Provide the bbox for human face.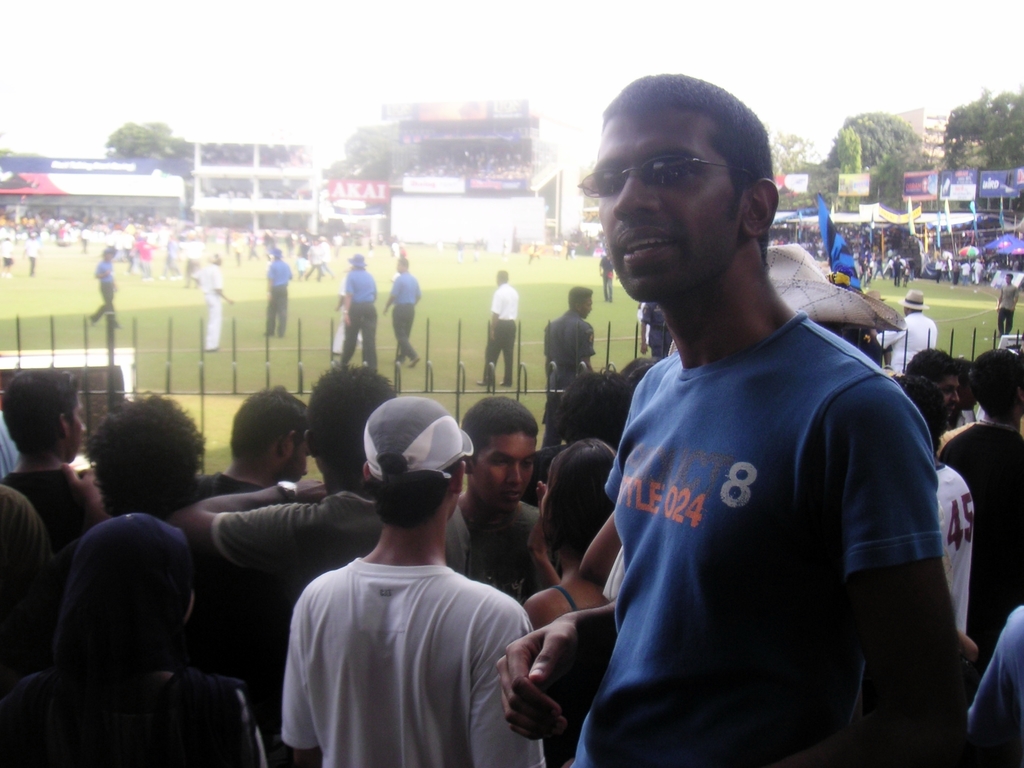
283/441/310/483.
